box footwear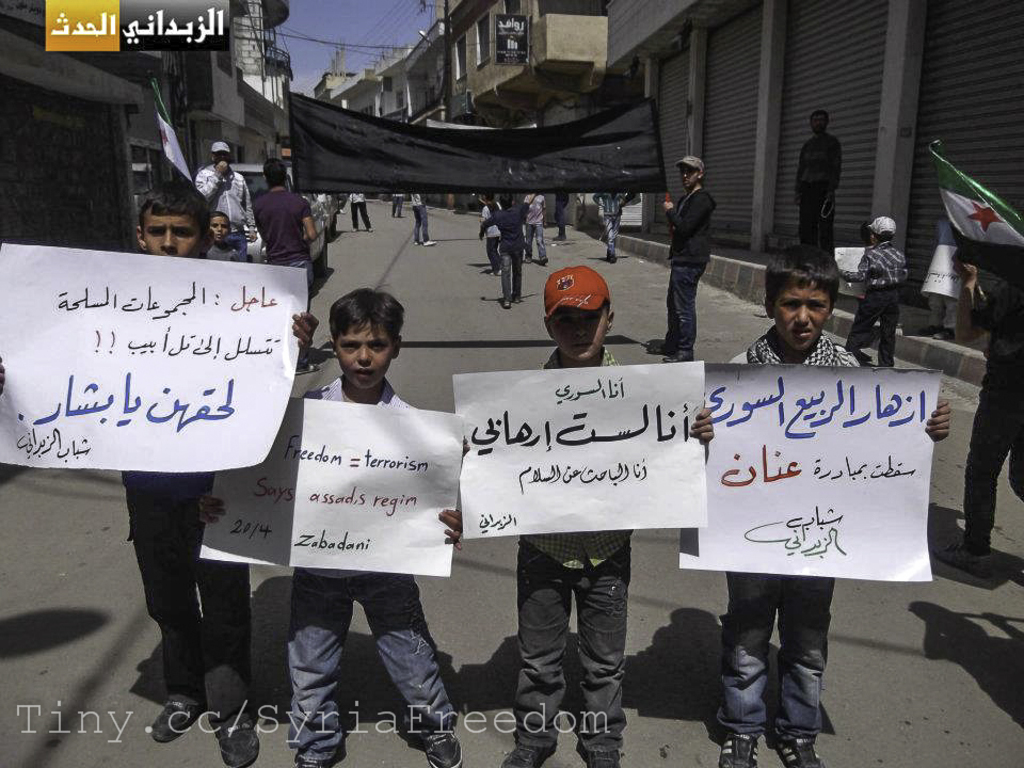
<box>425,723,463,767</box>
